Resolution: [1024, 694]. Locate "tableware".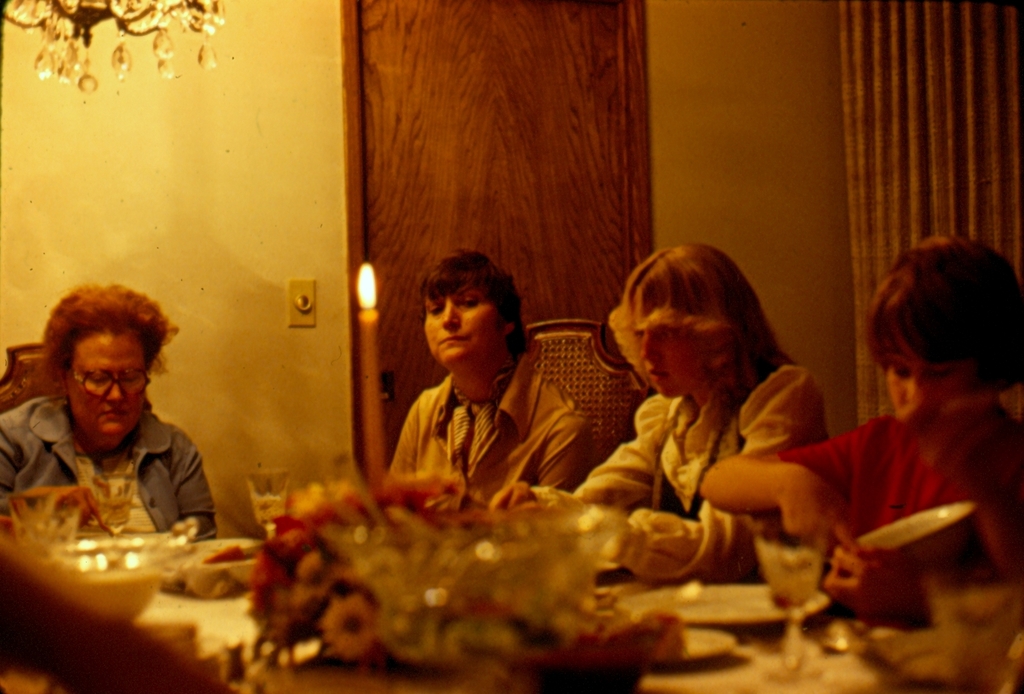
(left=846, top=496, right=1005, bottom=582).
